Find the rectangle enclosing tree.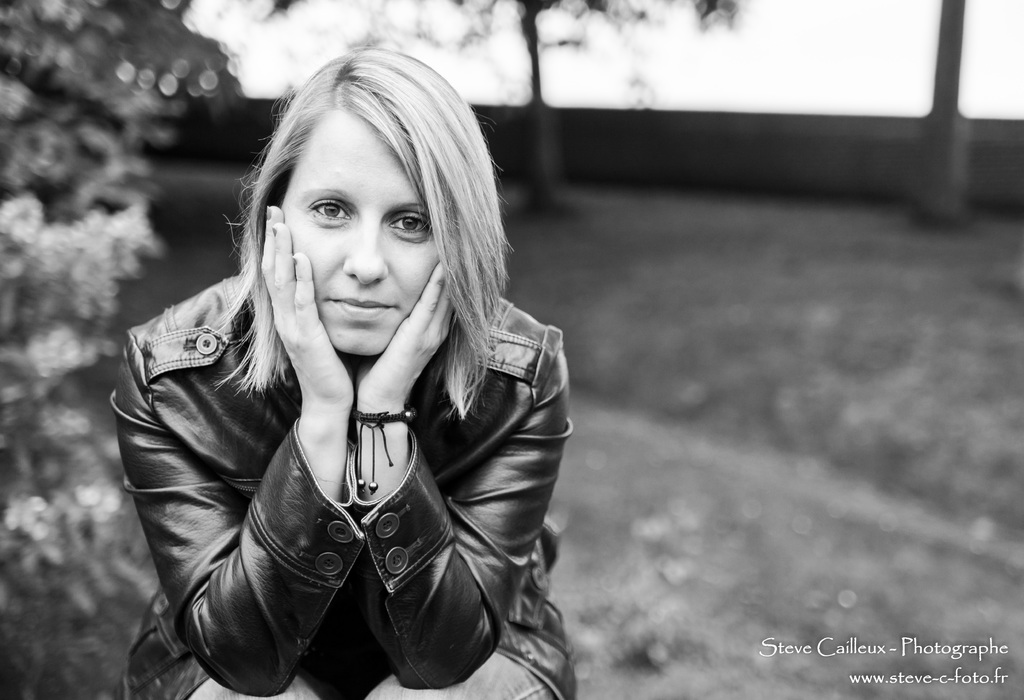
{"left": 218, "top": 0, "right": 735, "bottom": 215}.
